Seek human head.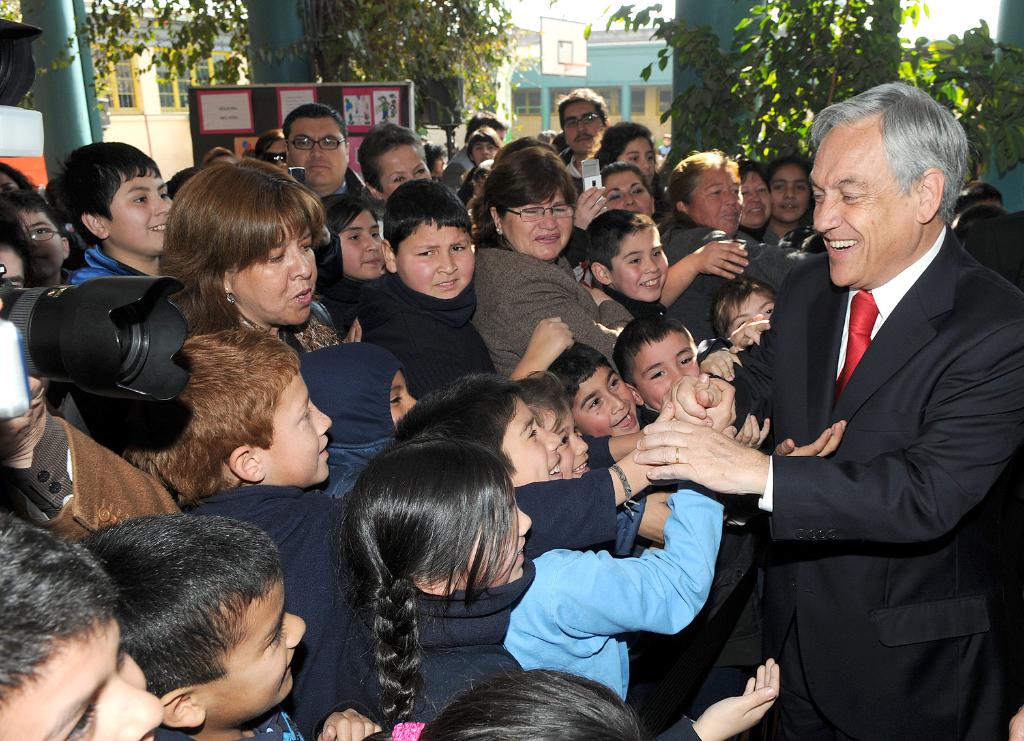
<bbox>394, 369, 568, 489</bbox>.
